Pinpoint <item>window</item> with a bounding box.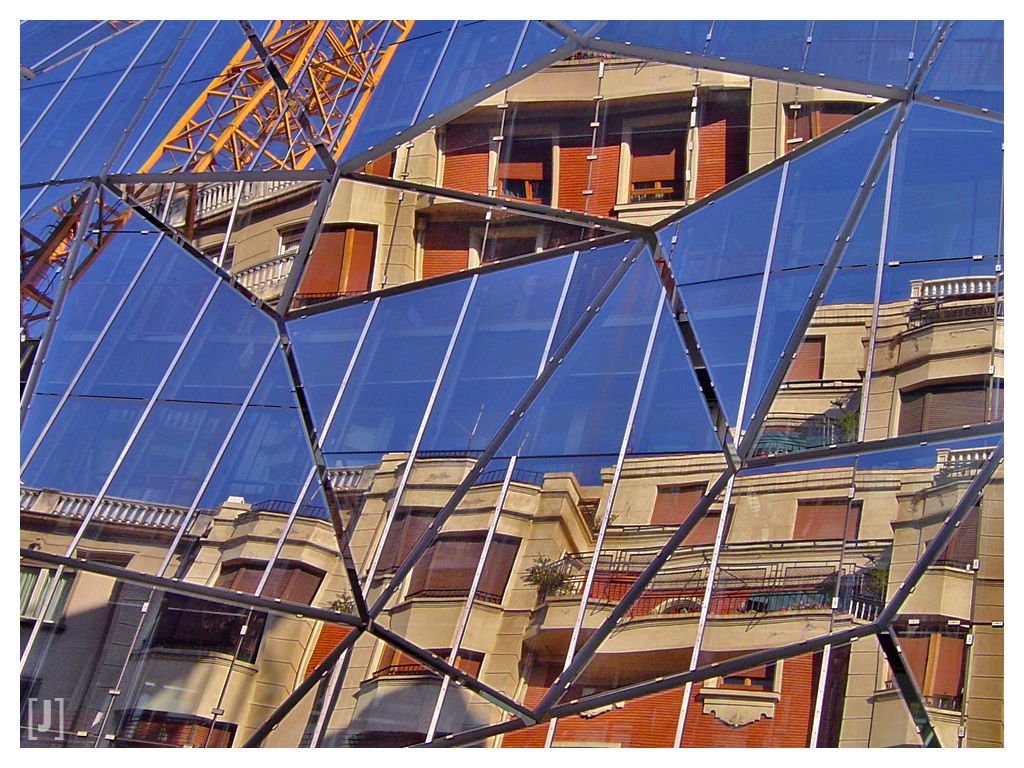
[x1=275, y1=214, x2=332, y2=252].
